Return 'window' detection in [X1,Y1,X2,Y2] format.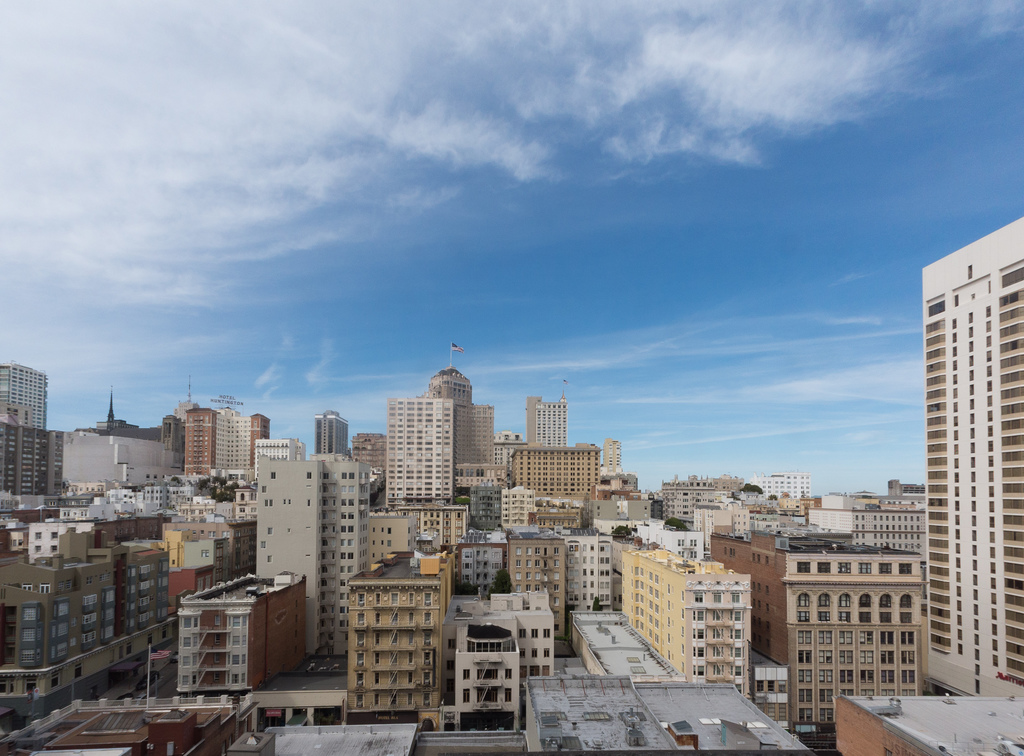
[696,630,706,643].
